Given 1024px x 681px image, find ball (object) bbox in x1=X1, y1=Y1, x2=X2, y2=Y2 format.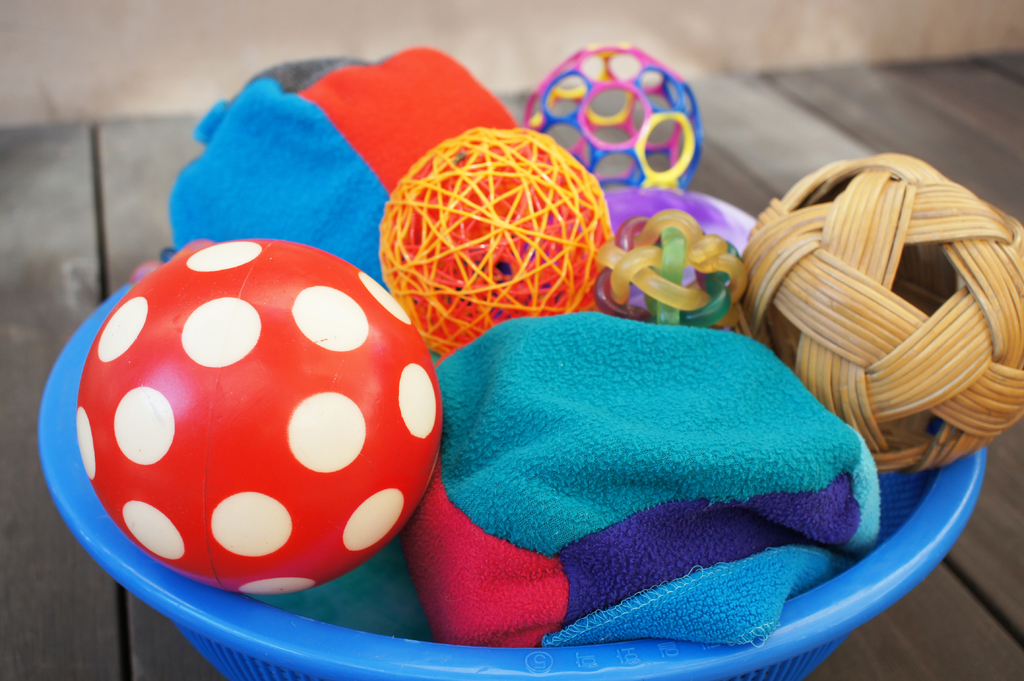
x1=374, y1=123, x2=618, y2=363.
